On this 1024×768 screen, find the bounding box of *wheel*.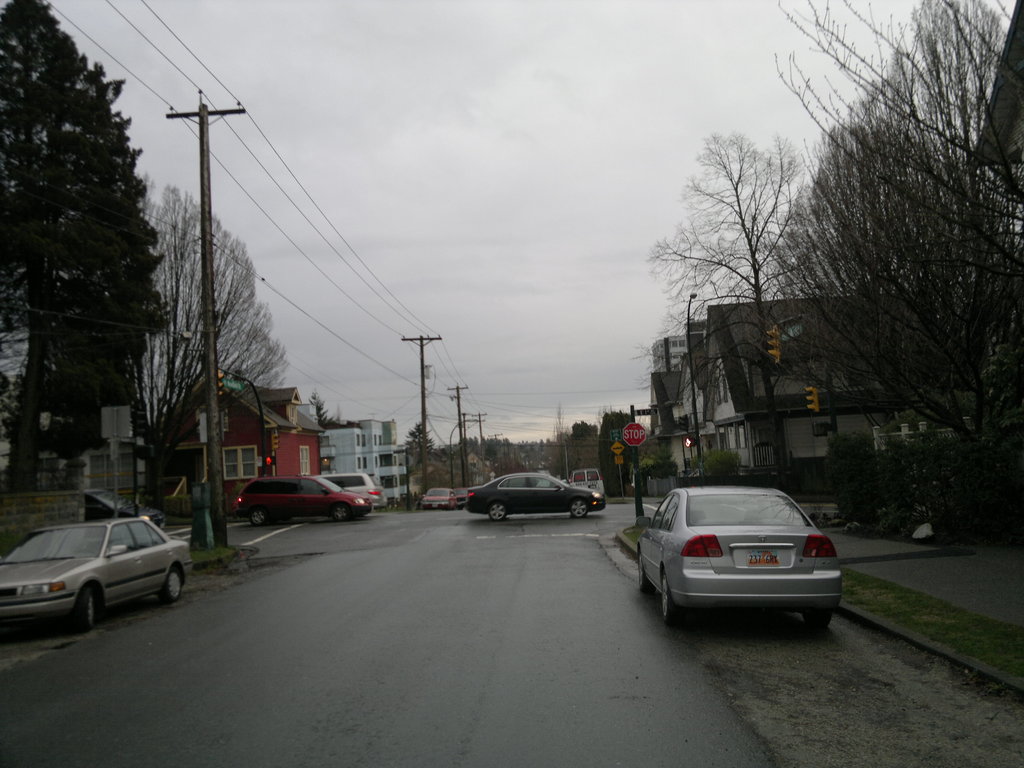
Bounding box: [662,576,678,623].
